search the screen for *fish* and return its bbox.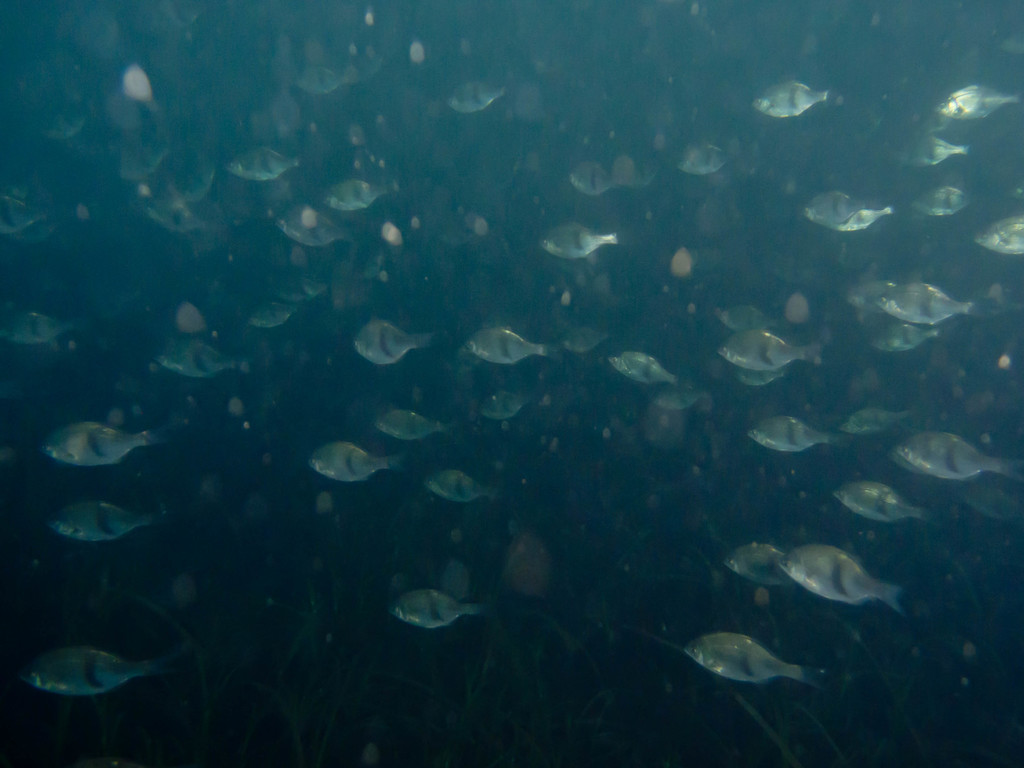
Found: bbox(913, 186, 966, 217).
